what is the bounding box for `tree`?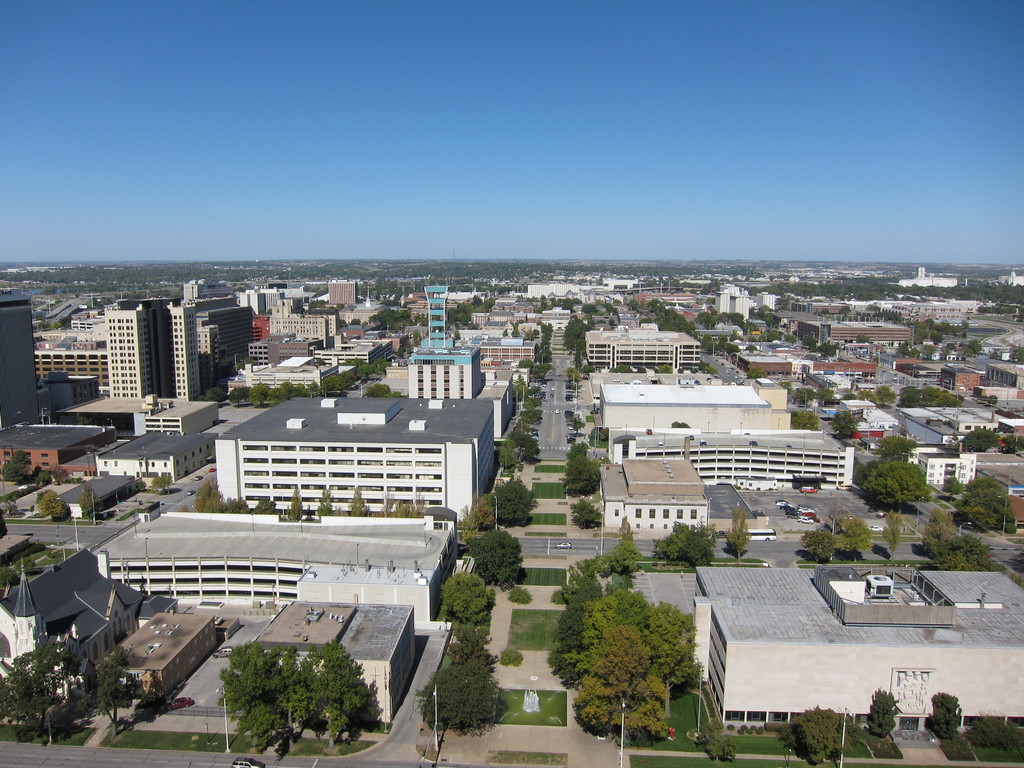
{"x1": 829, "y1": 506, "x2": 893, "y2": 559}.
